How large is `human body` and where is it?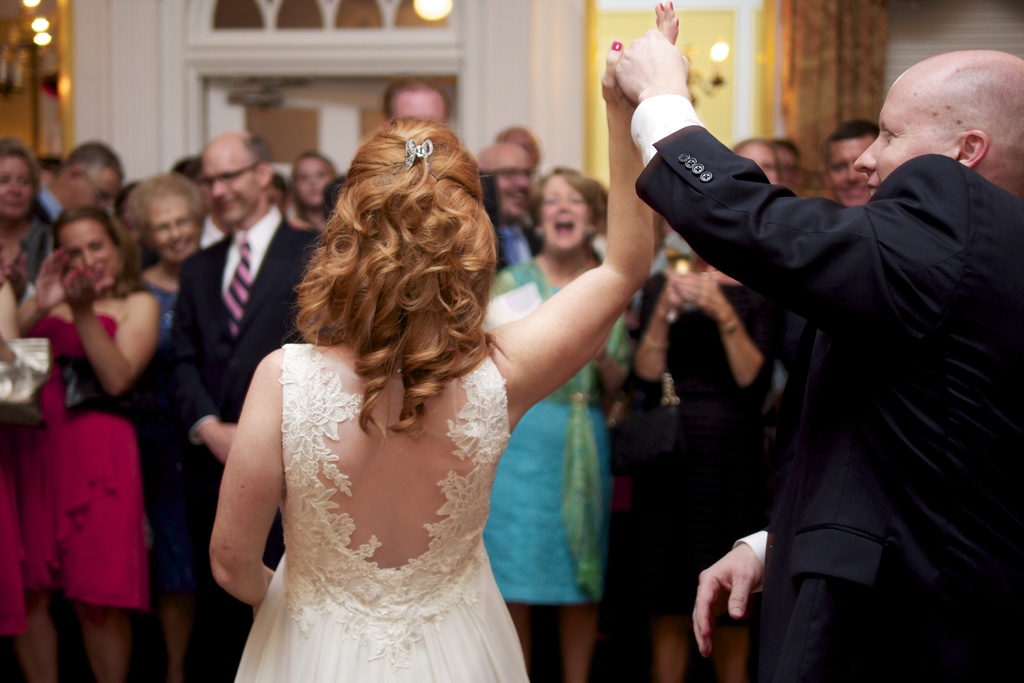
Bounding box: detection(205, 2, 682, 682).
